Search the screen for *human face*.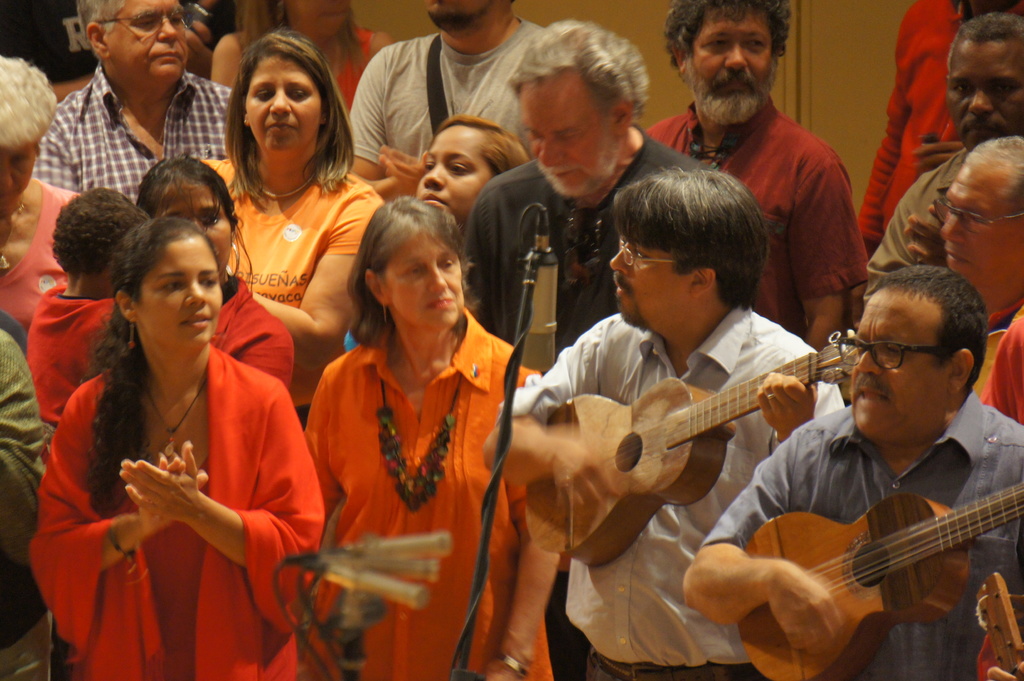
Found at locate(425, 0, 485, 19).
